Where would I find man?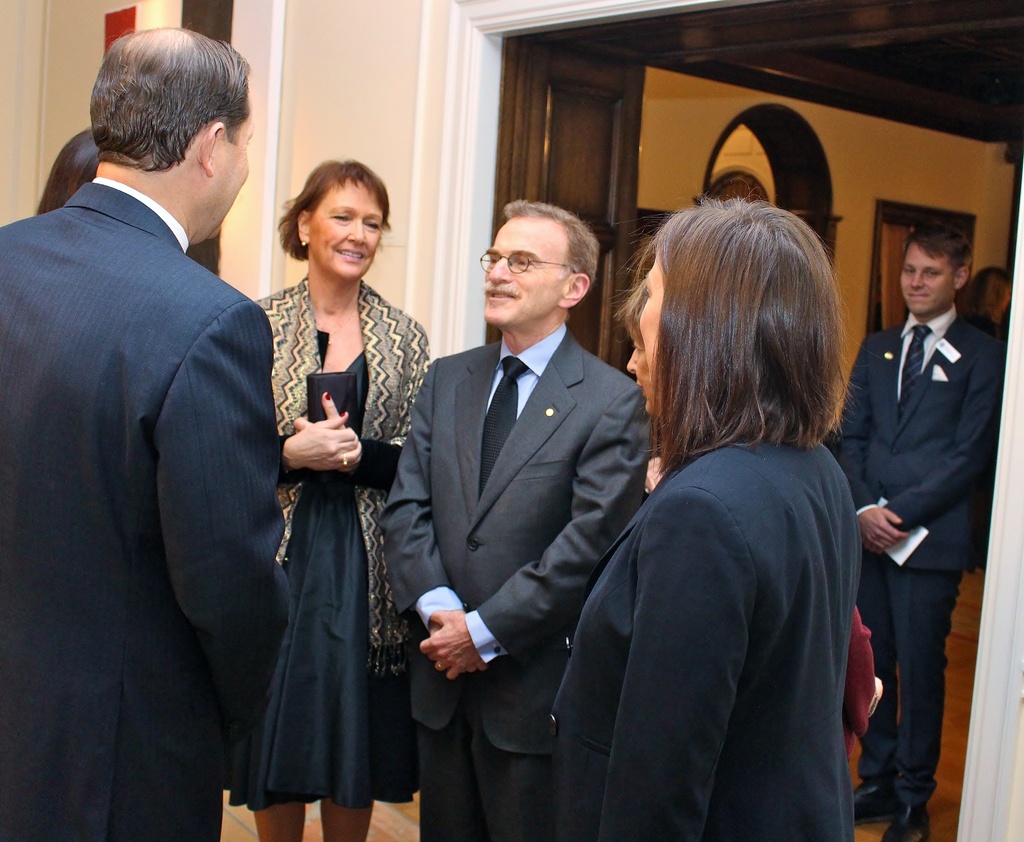
At Rect(0, 25, 301, 841).
